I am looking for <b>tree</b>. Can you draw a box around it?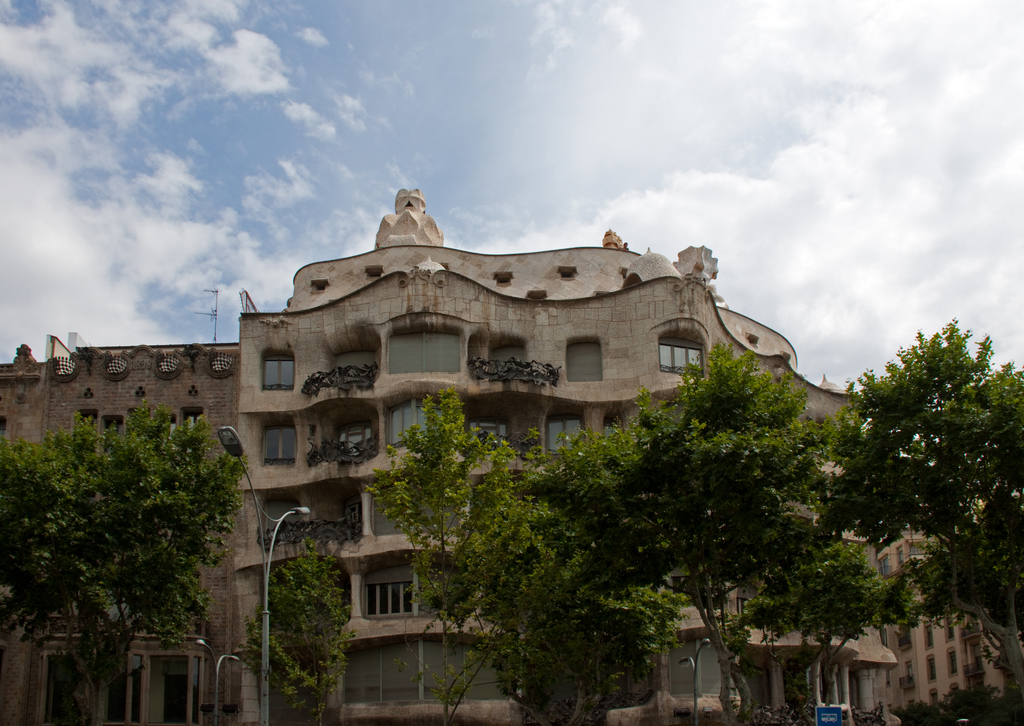
Sure, the bounding box is [499, 576, 687, 725].
